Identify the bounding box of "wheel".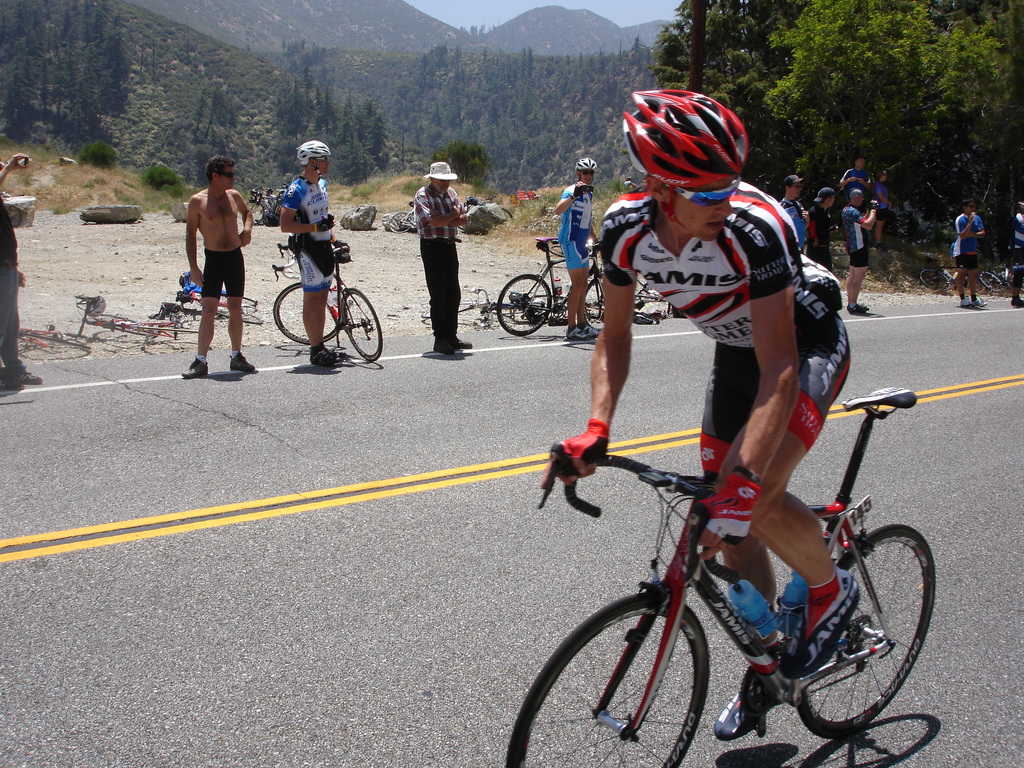
locate(925, 269, 951, 289).
